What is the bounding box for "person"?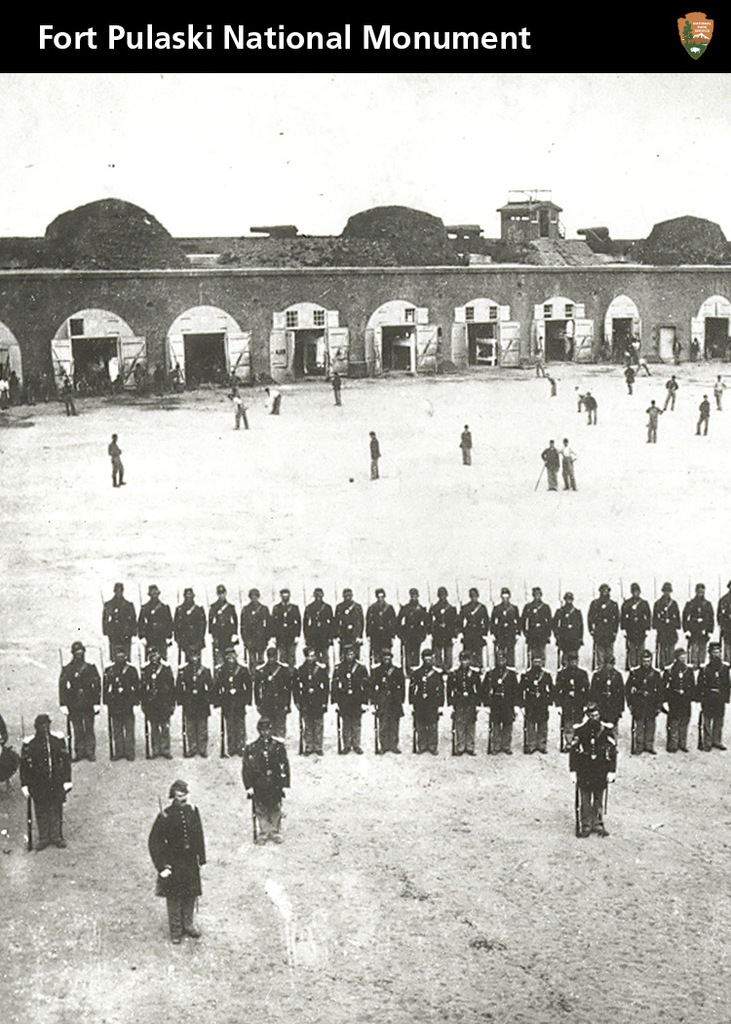
BBox(367, 432, 381, 478).
